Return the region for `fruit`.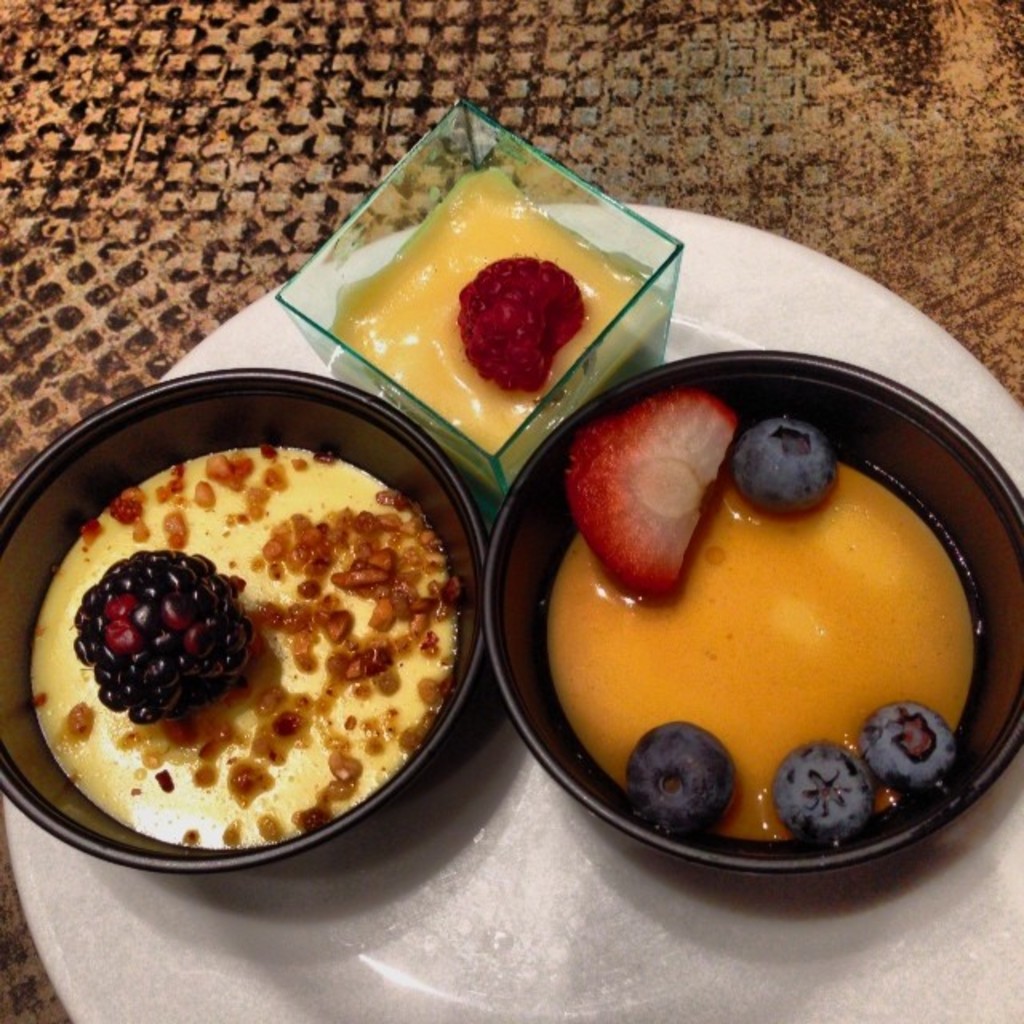
862, 701, 958, 797.
